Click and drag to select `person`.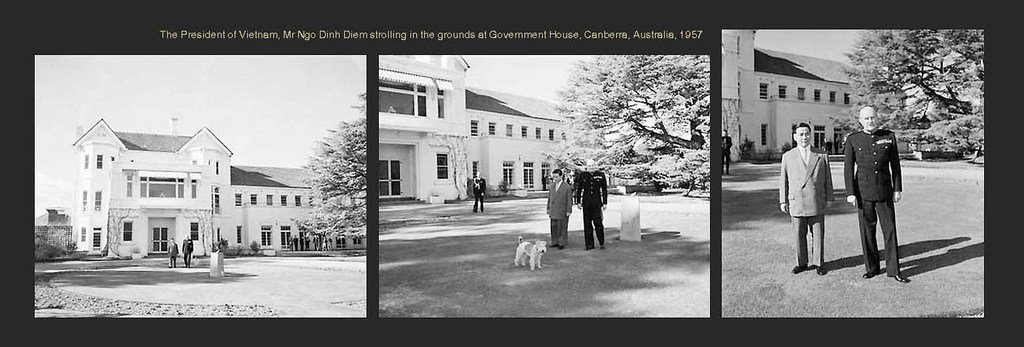
Selection: crop(468, 168, 485, 213).
